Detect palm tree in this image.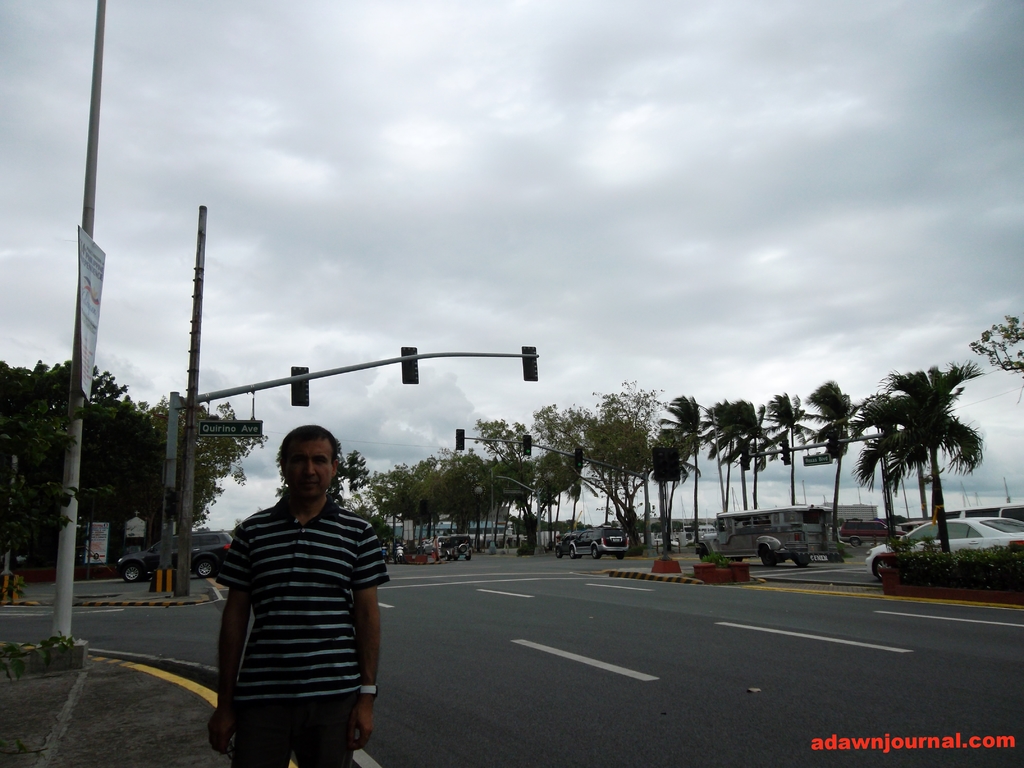
Detection: 376:473:415:539.
